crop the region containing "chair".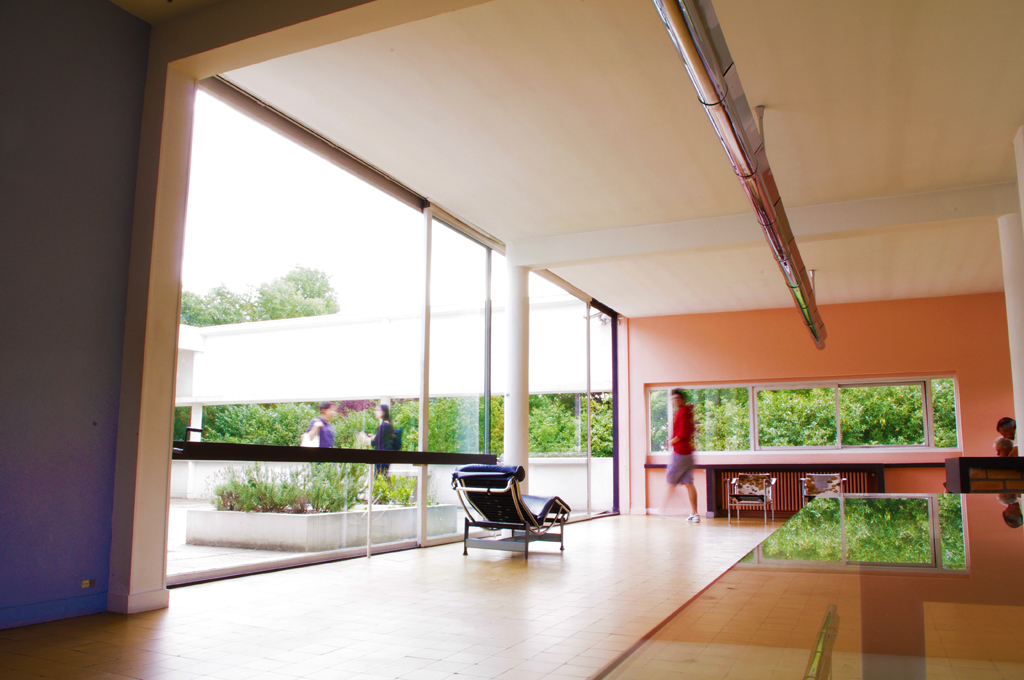
Crop region: select_region(796, 470, 844, 504).
